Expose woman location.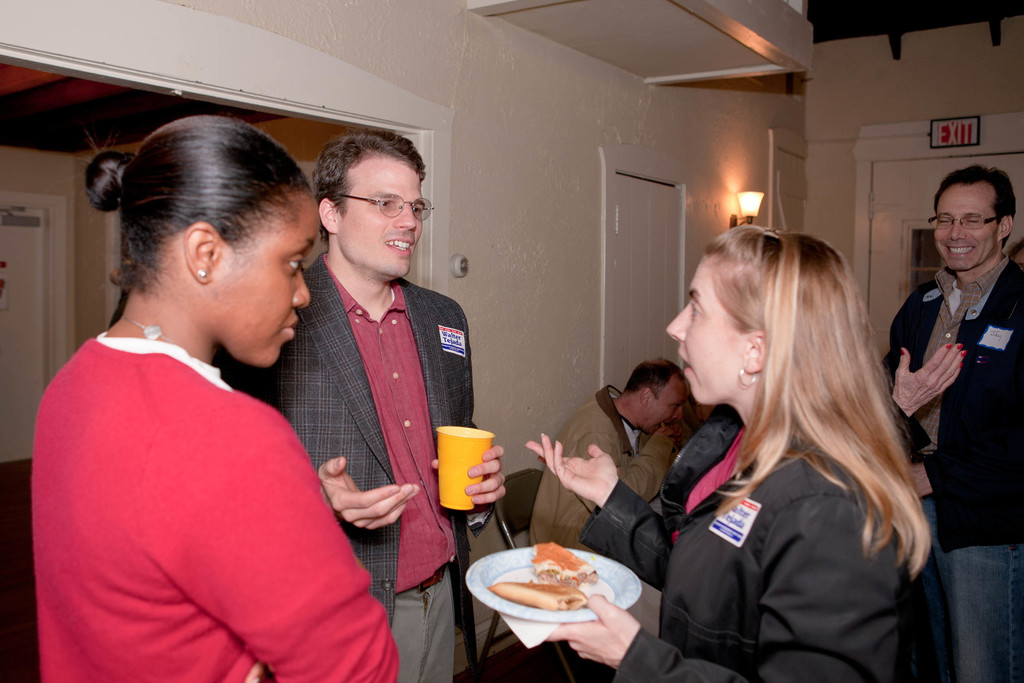
Exposed at box=[524, 222, 932, 682].
